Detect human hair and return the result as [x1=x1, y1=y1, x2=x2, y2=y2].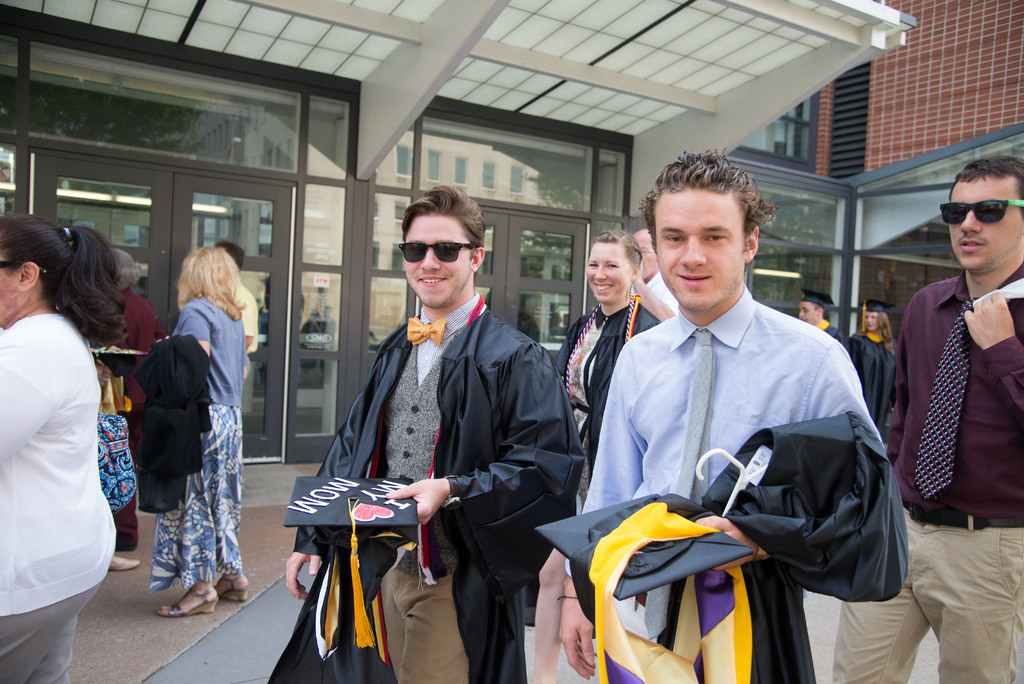
[x1=399, y1=184, x2=485, y2=263].
